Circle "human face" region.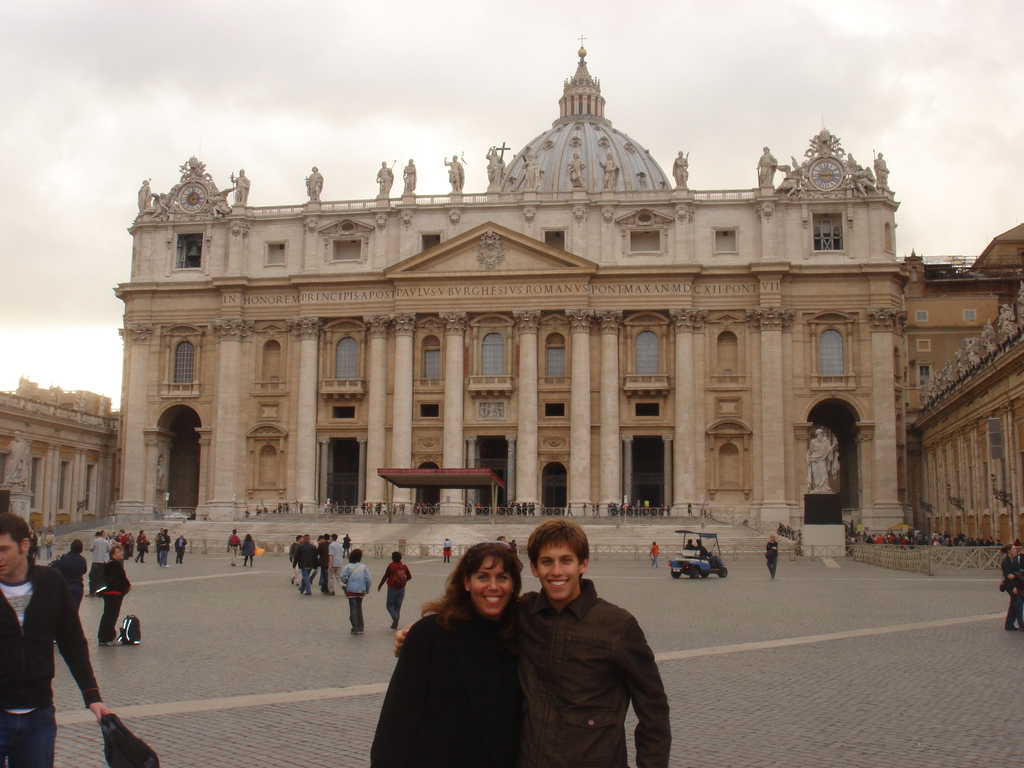
Region: locate(466, 546, 517, 616).
